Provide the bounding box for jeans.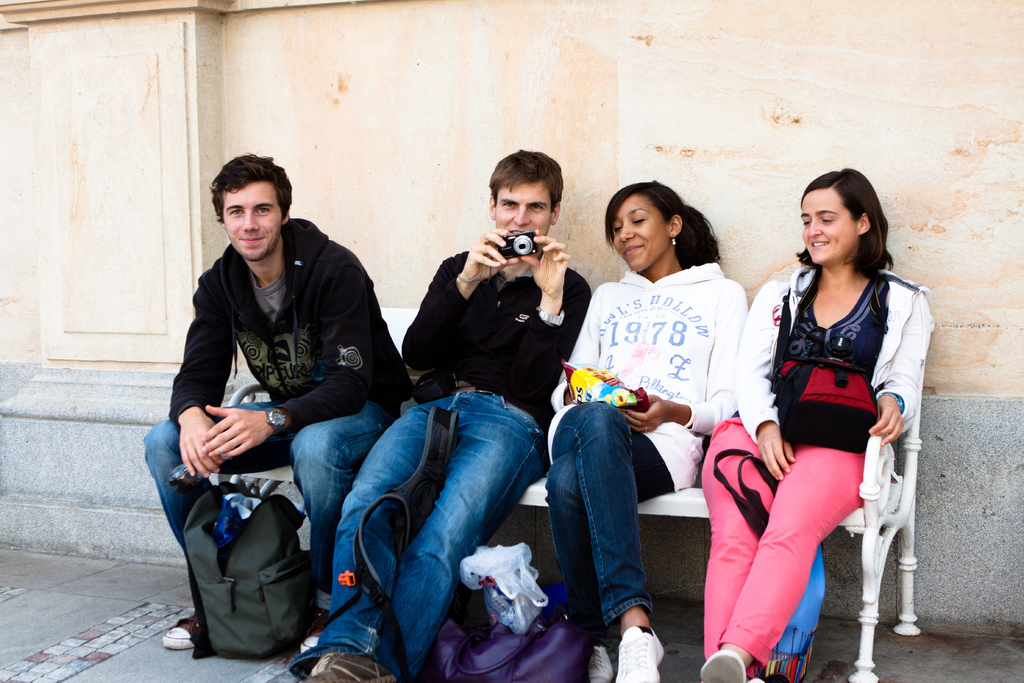
<region>288, 386, 541, 682</region>.
